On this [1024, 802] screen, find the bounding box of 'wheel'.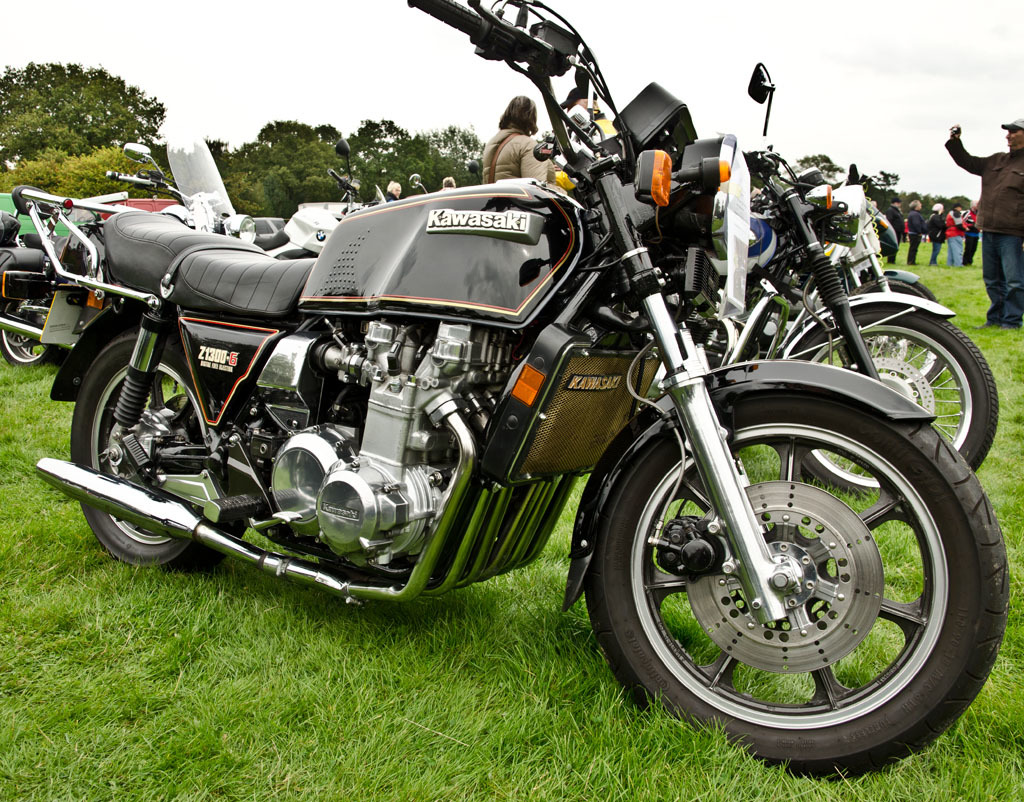
Bounding box: l=857, t=275, r=947, b=409.
